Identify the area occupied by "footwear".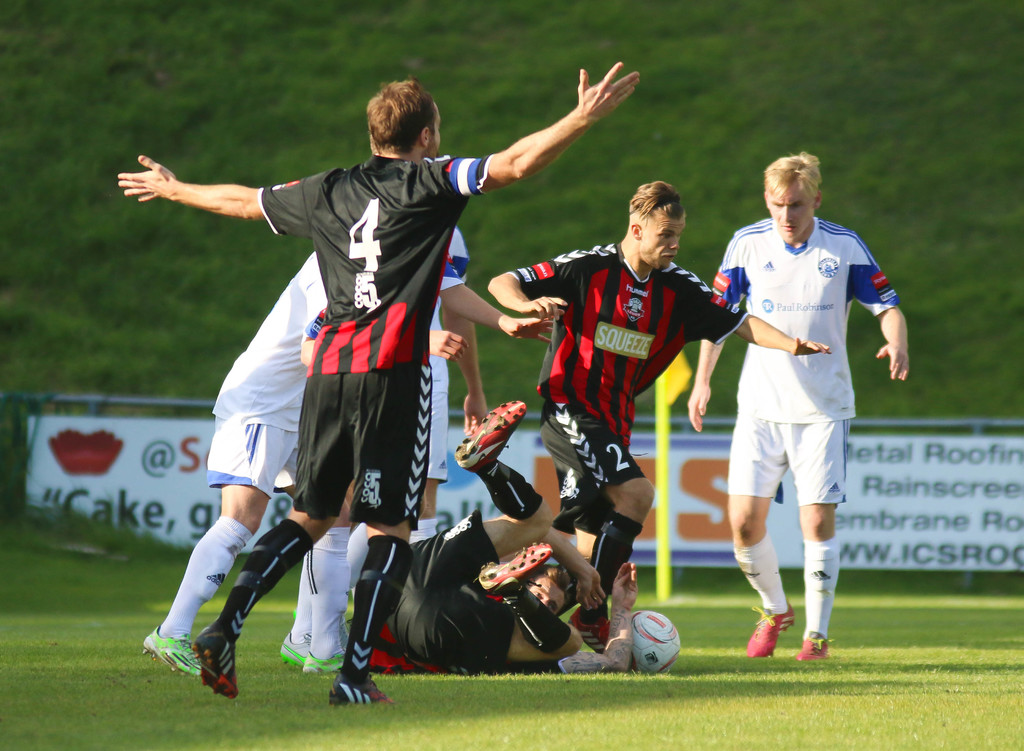
Area: detection(454, 398, 521, 479).
